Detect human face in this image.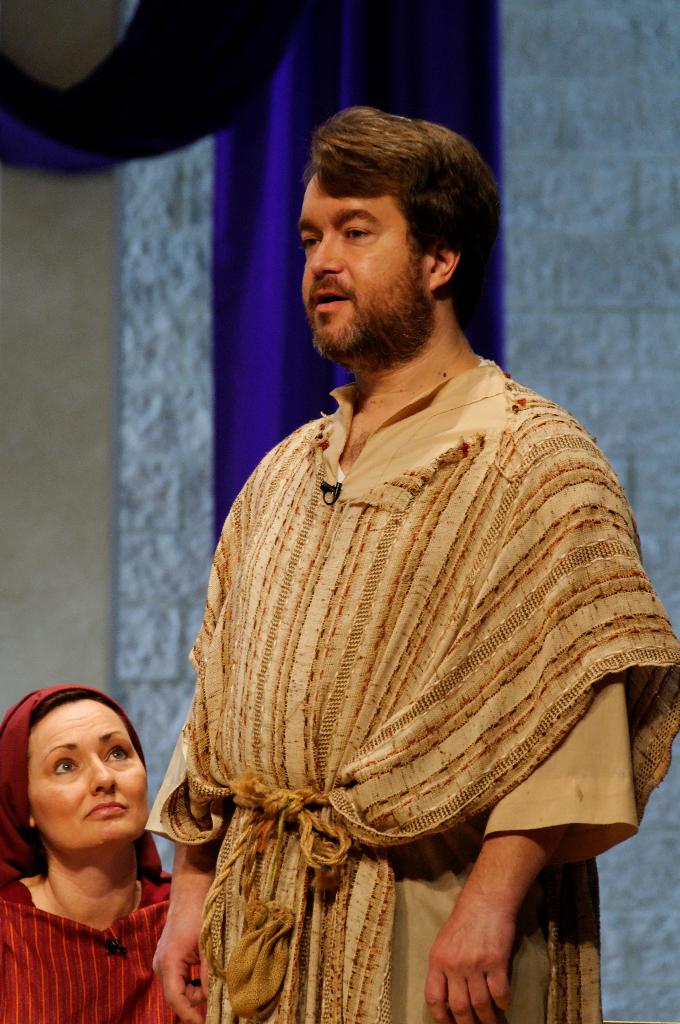
Detection: <box>300,173,432,356</box>.
